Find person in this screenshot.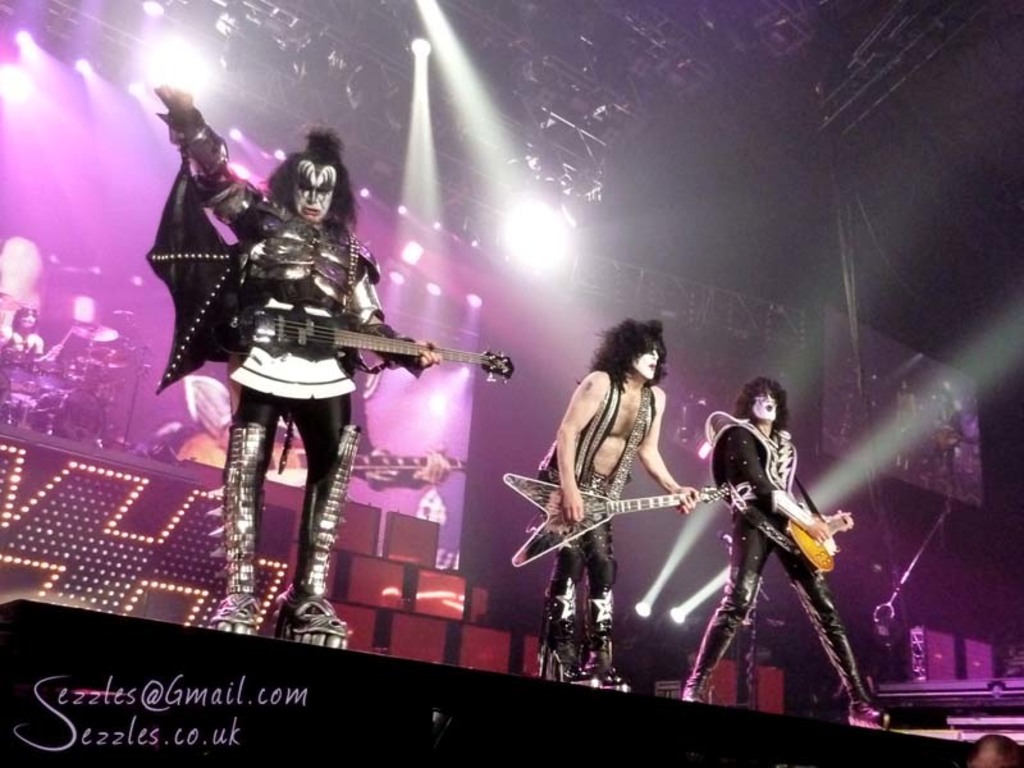
The bounding box for person is <box>187,100,485,676</box>.
